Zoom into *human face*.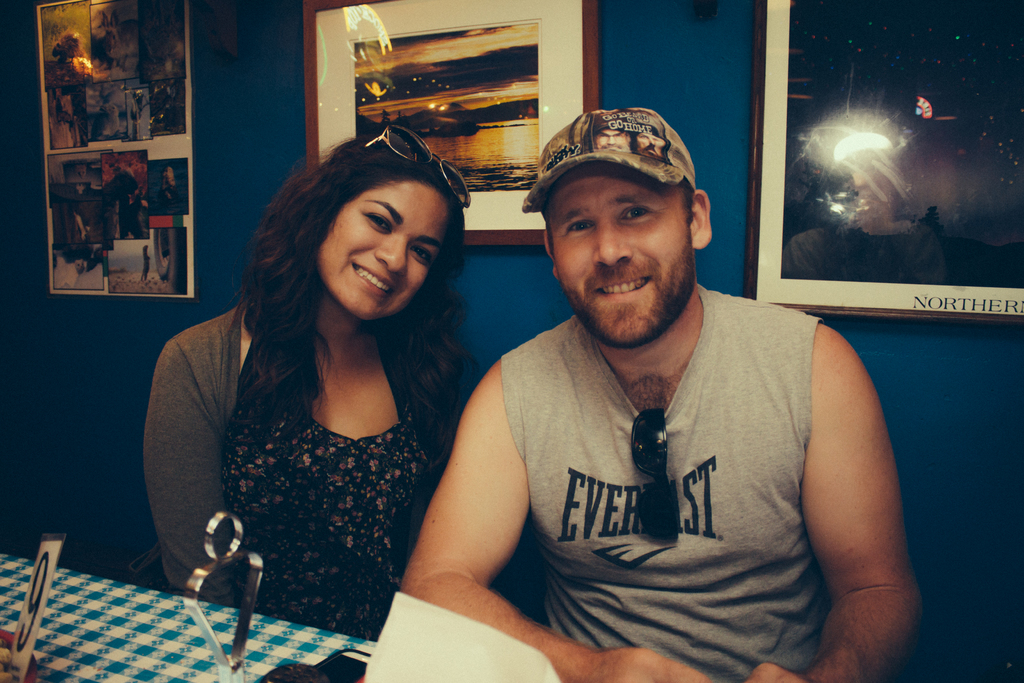
Zoom target: (536,164,694,345).
